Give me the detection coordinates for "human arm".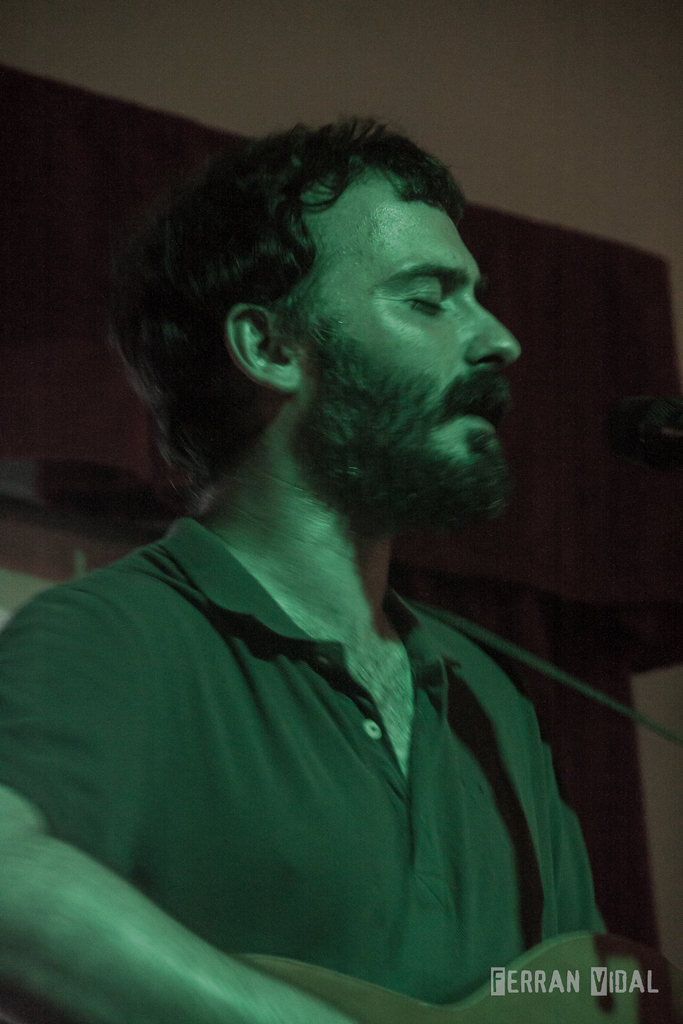
(x1=502, y1=685, x2=607, y2=965).
